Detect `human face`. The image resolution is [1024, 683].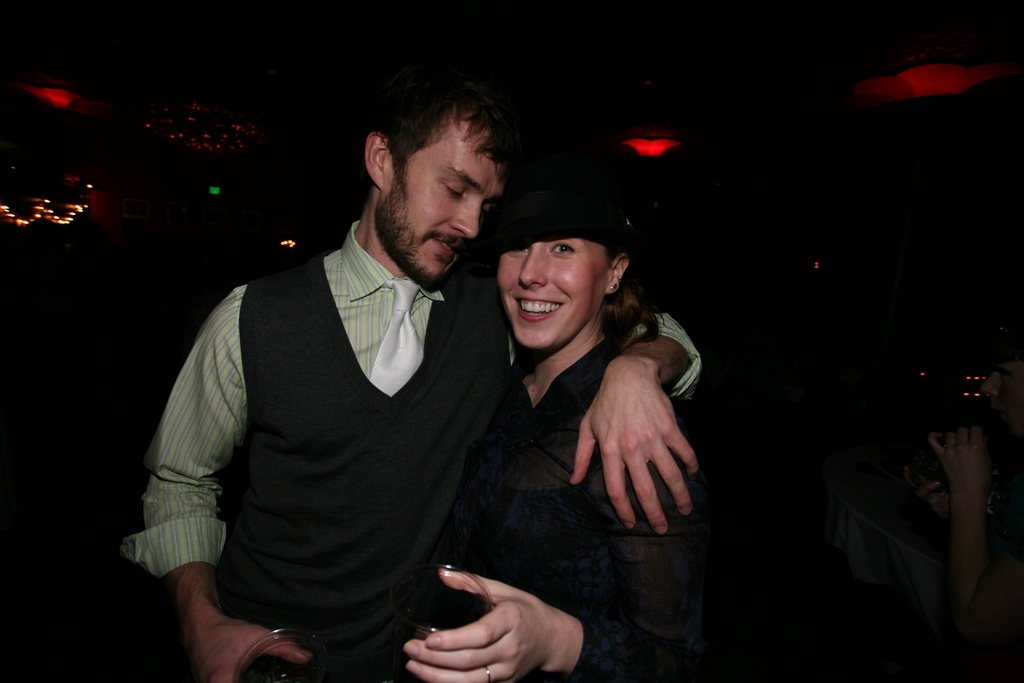
l=376, t=104, r=510, b=290.
